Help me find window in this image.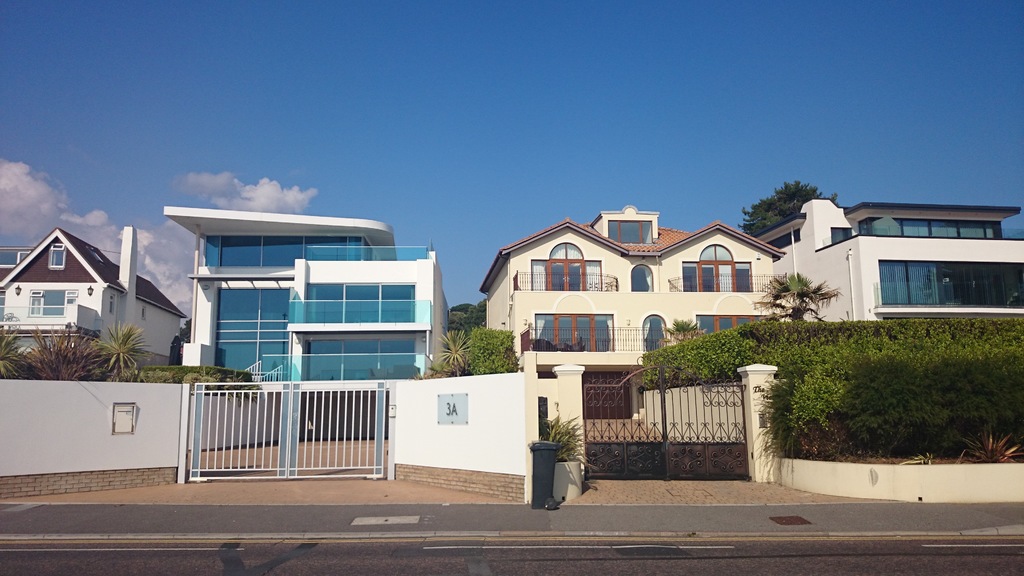
Found it: bbox=[886, 237, 964, 312].
